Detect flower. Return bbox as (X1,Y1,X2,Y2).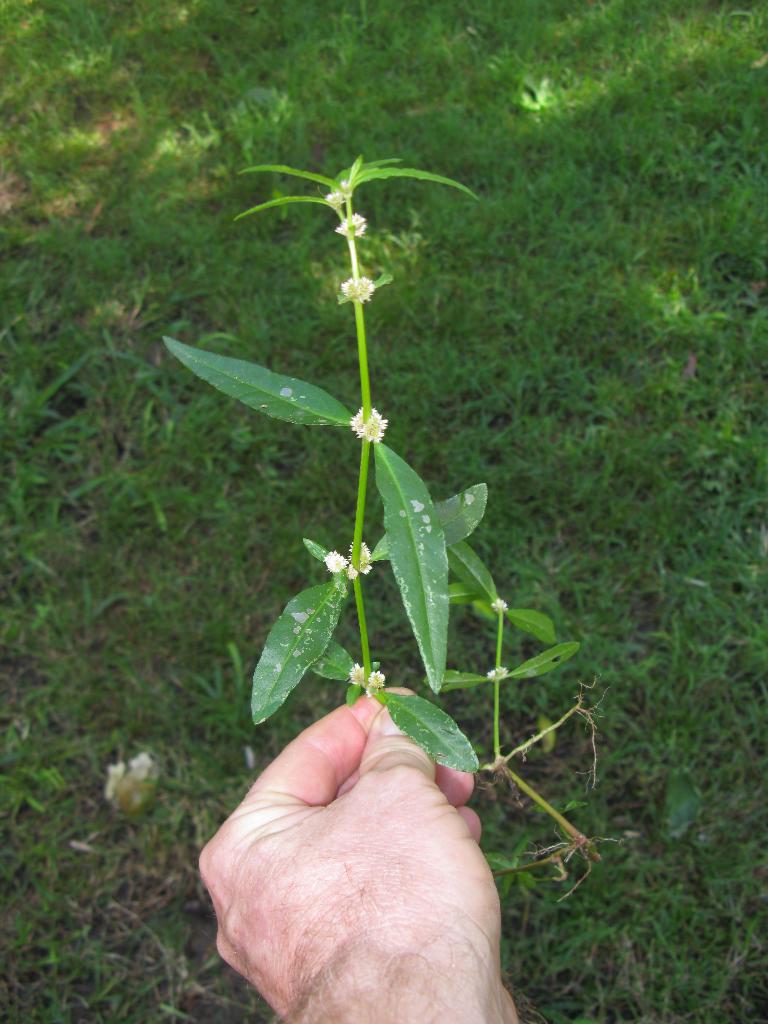
(349,541,374,572).
